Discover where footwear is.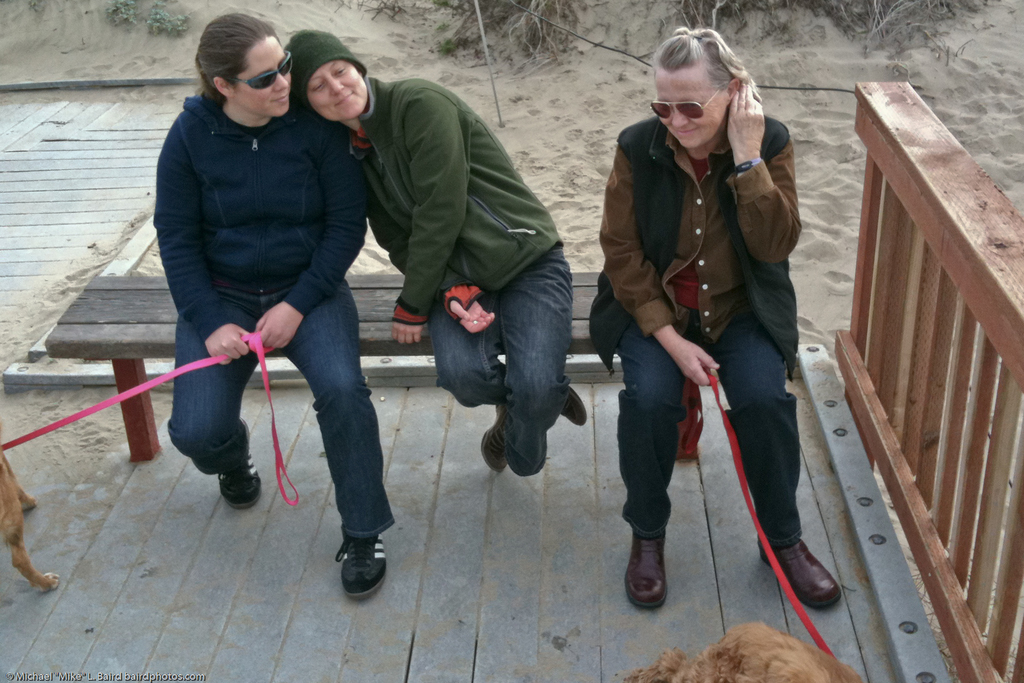
Discovered at 626:529:669:607.
